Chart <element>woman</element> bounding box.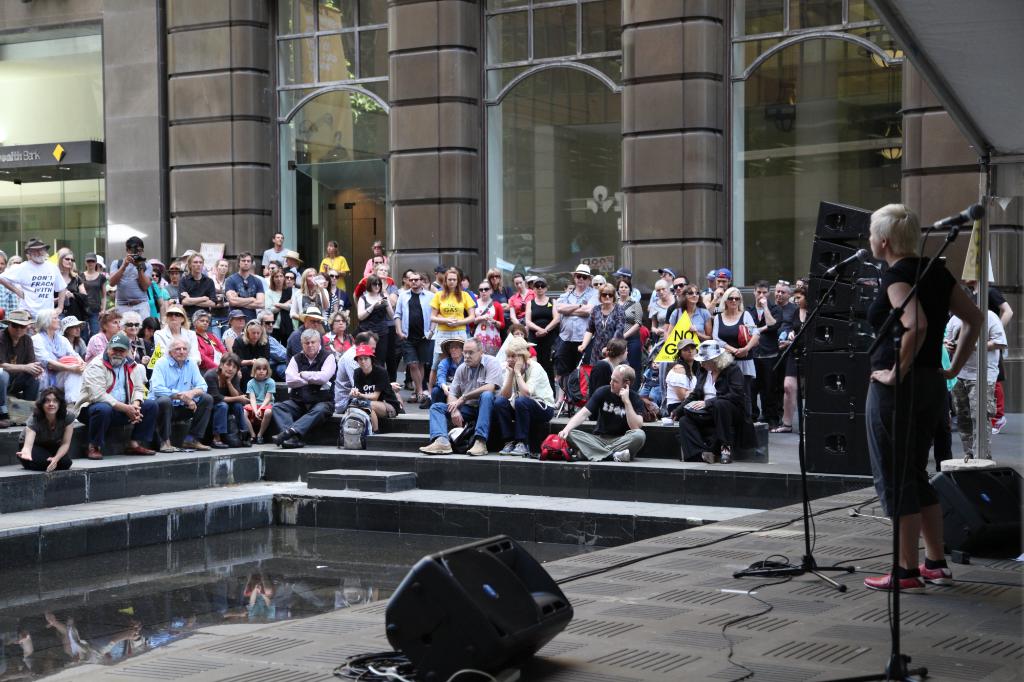
Charted: select_region(471, 284, 508, 357).
